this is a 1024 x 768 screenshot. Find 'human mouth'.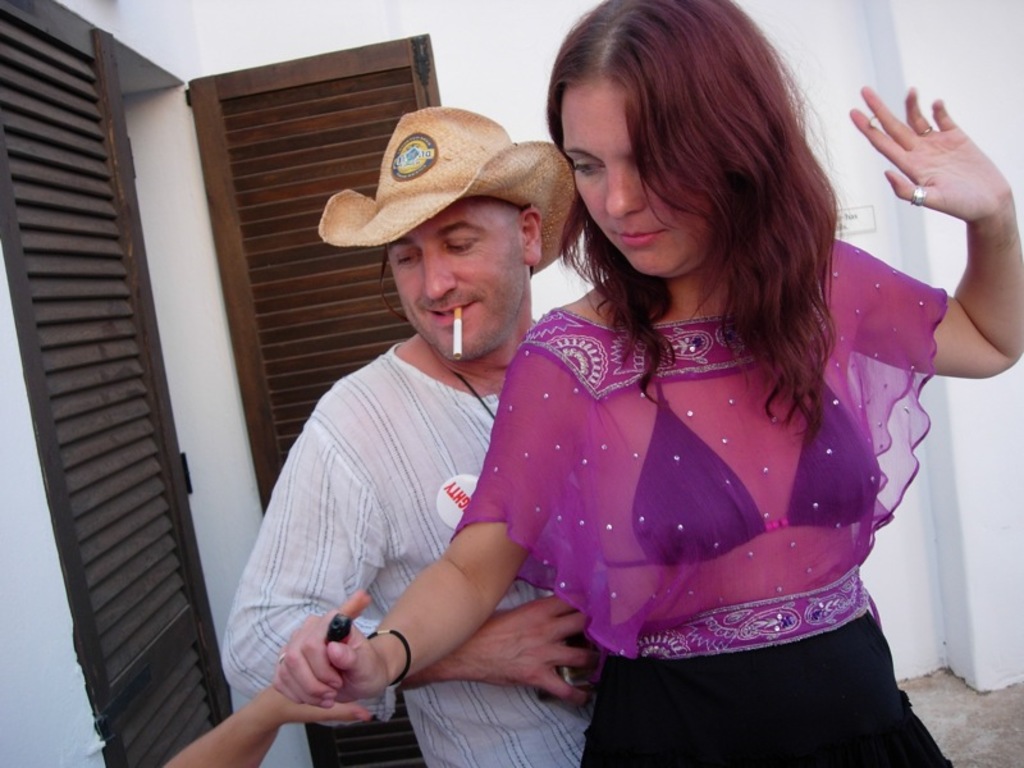
Bounding box: BBox(612, 225, 657, 253).
